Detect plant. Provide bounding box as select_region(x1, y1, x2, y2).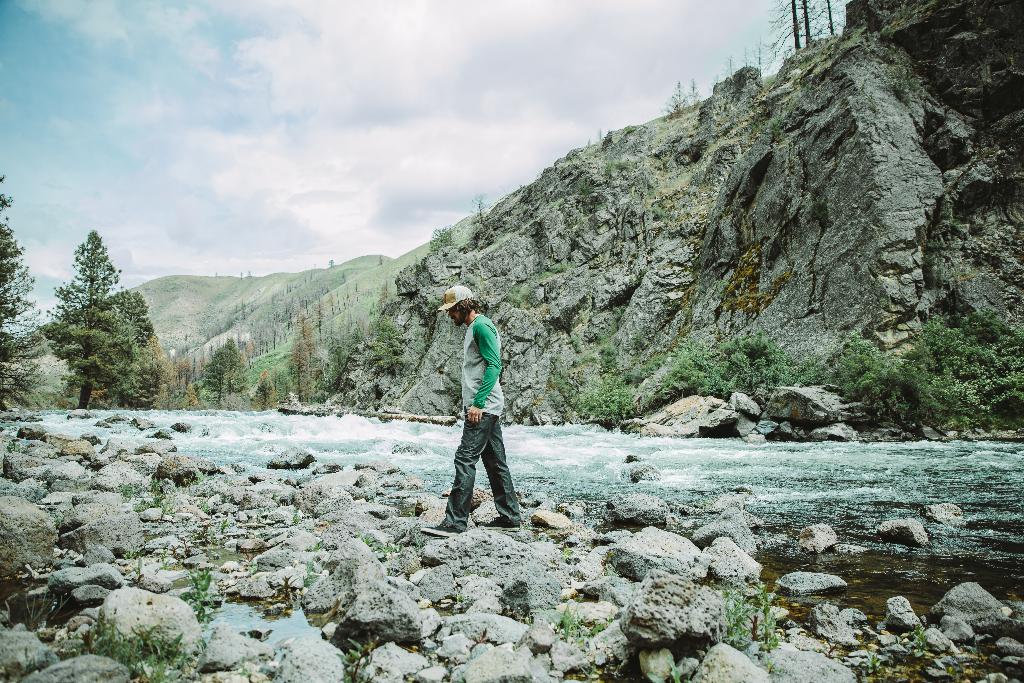
select_region(538, 259, 579, 282).
